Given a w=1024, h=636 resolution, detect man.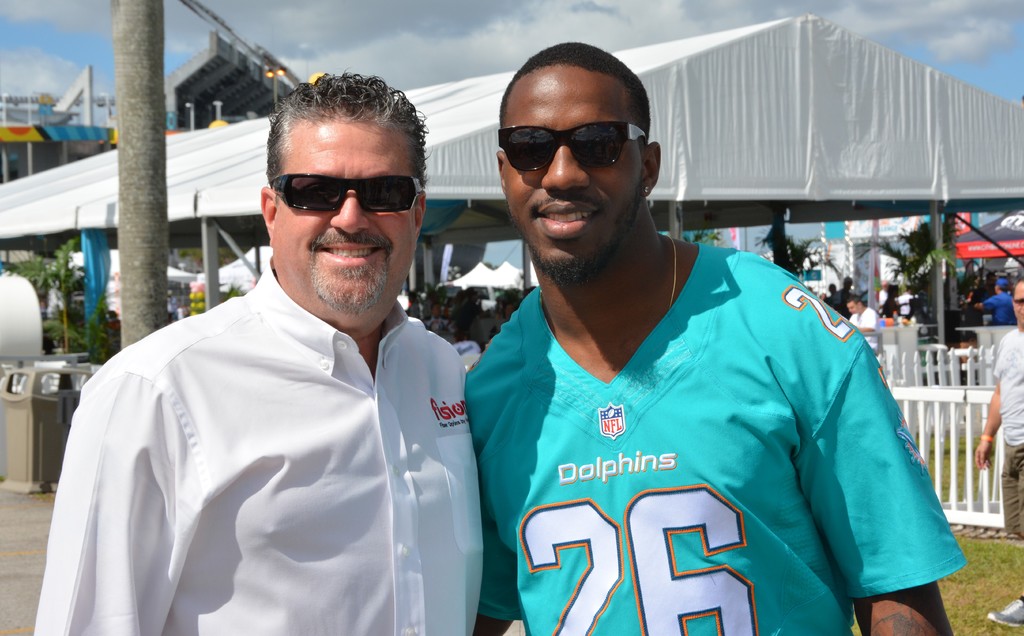
[109, 60, 613, 622].
